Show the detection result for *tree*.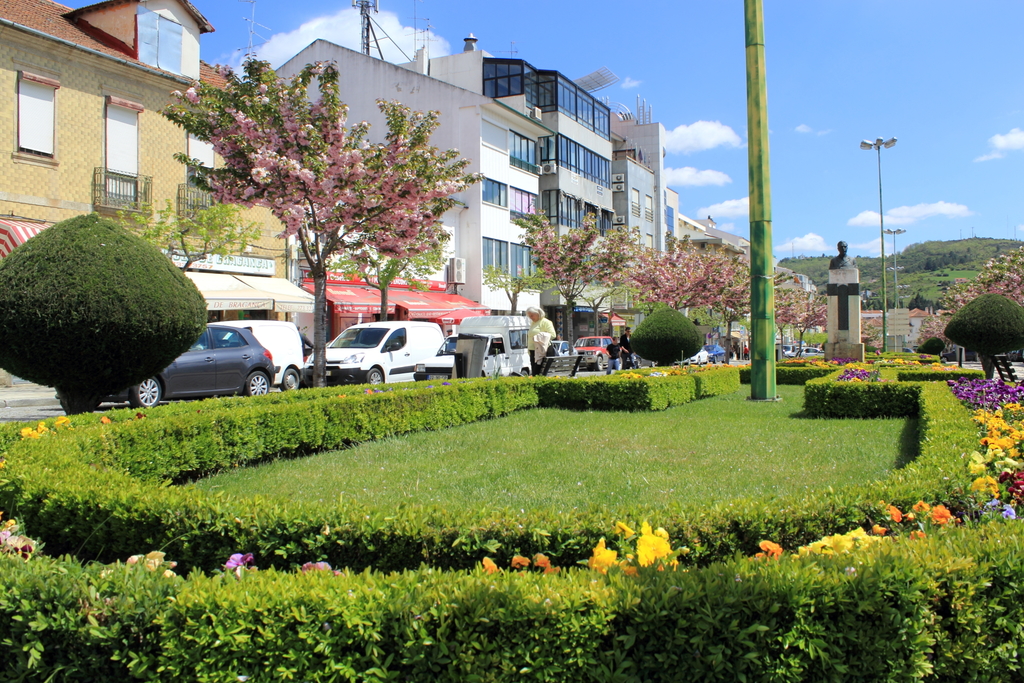
(x1=116, y1=190, x2=269, y2=281).
